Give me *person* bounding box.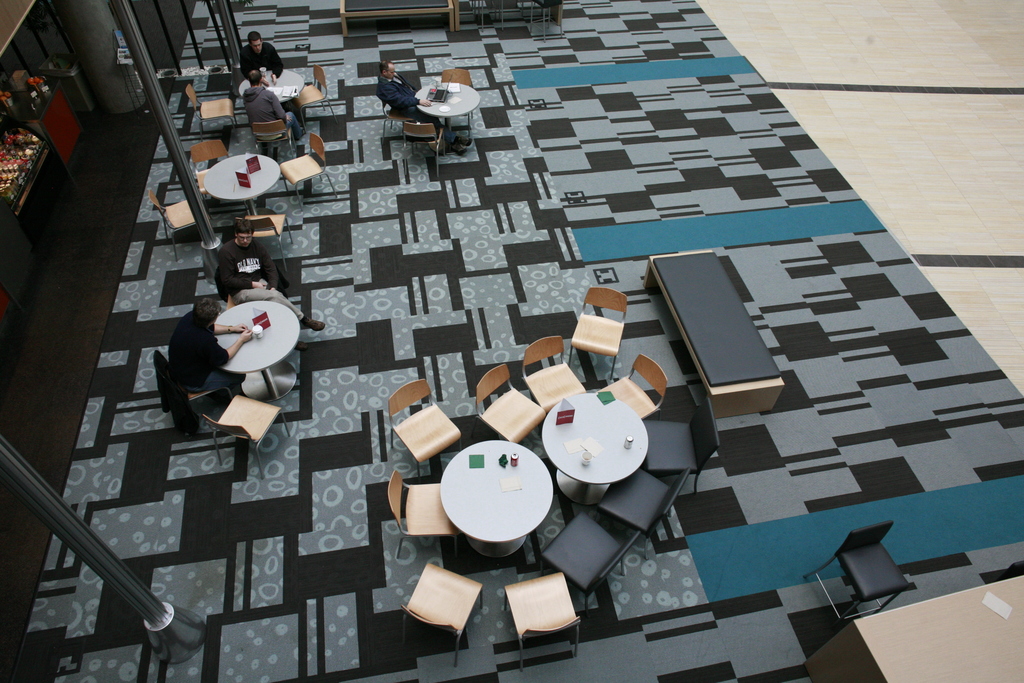
(165, 299, 257, 393).
